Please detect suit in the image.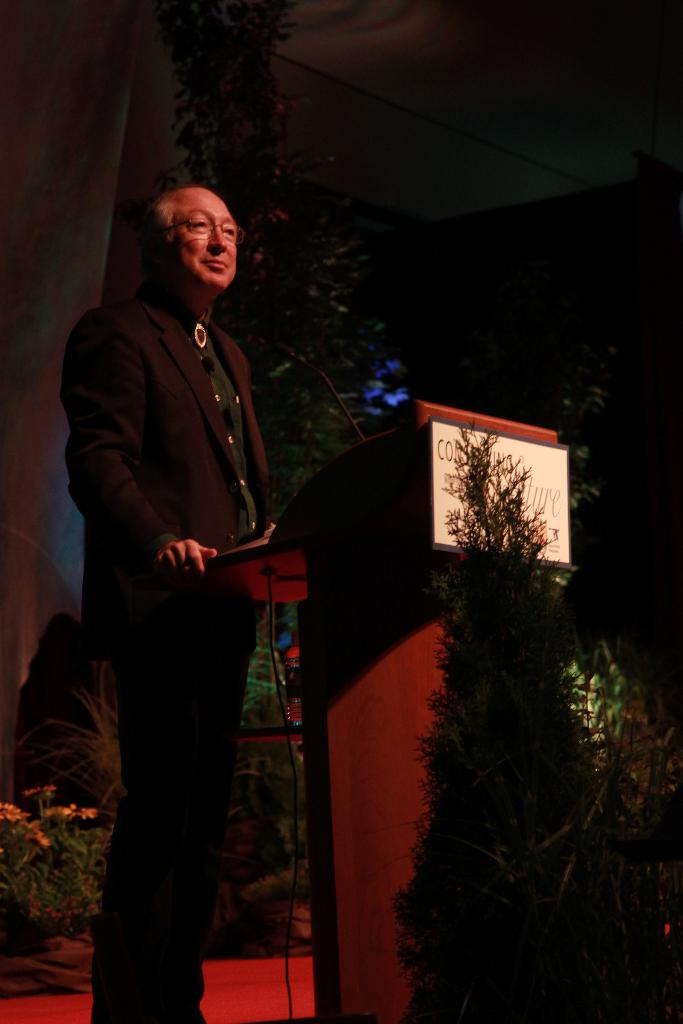
62, 280, 278, 1023.
